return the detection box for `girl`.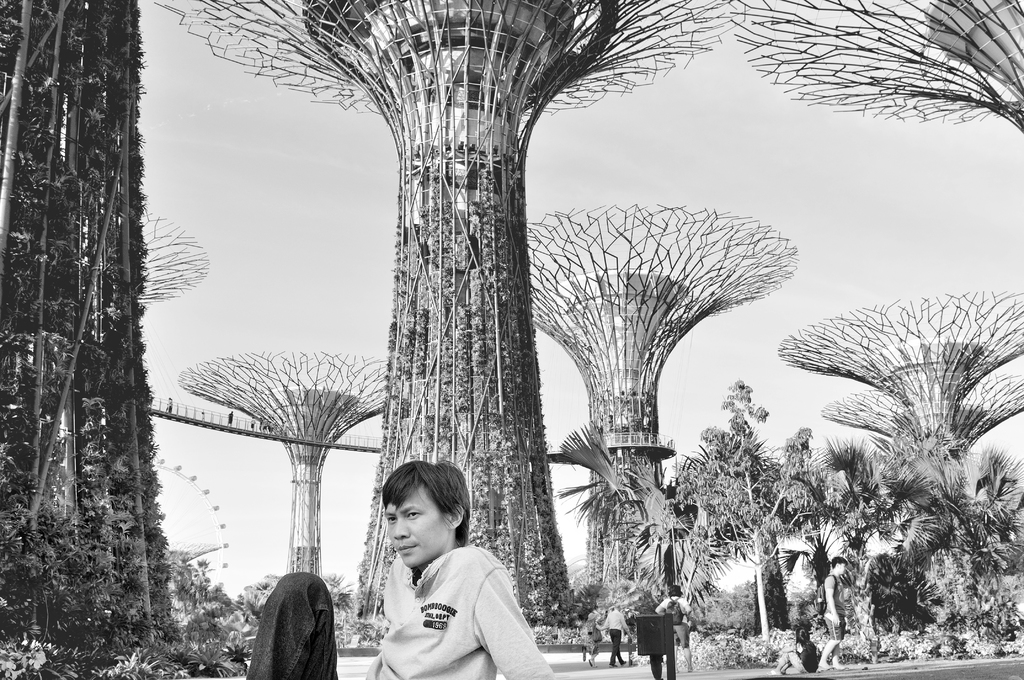
x1=769 y1=626 x2=819 y2=675.
